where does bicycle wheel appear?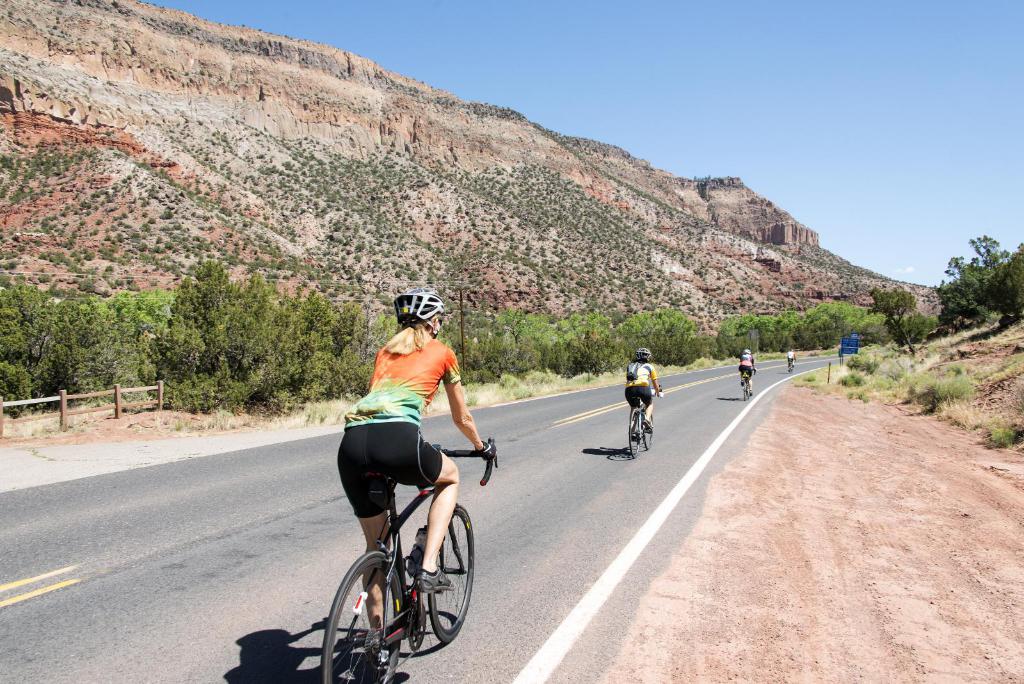
Appears at Rect(641, 416, 653, 450).
